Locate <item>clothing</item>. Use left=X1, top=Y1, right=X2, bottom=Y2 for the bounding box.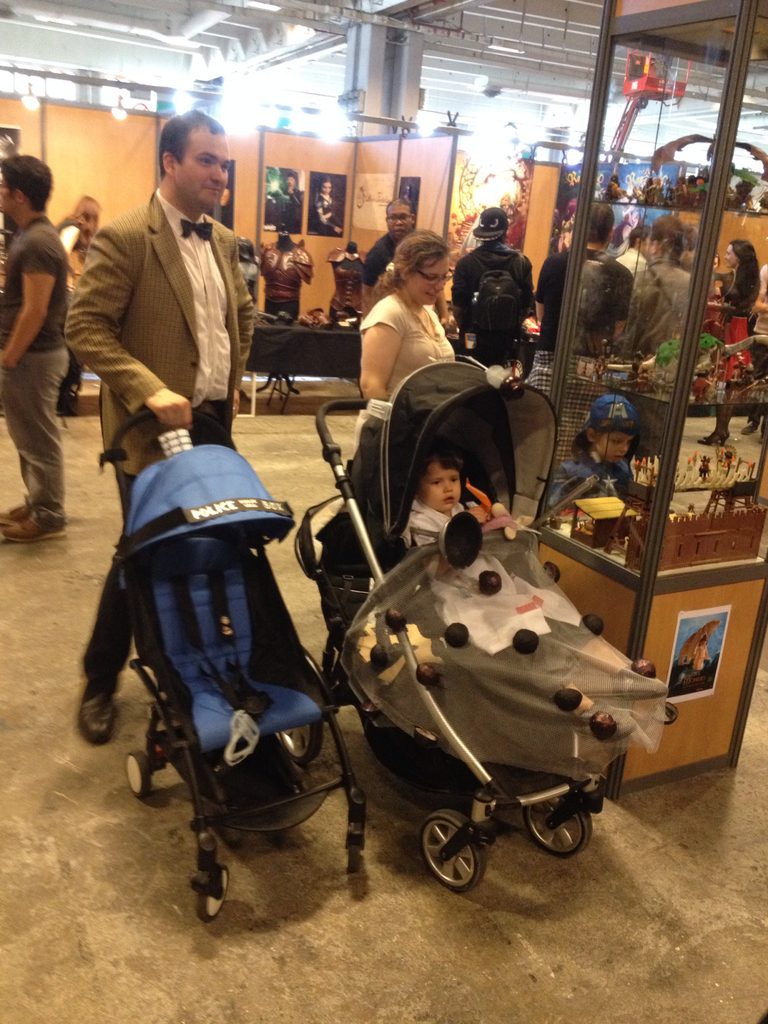
left=0, top=214, right=69, bottom=529.
